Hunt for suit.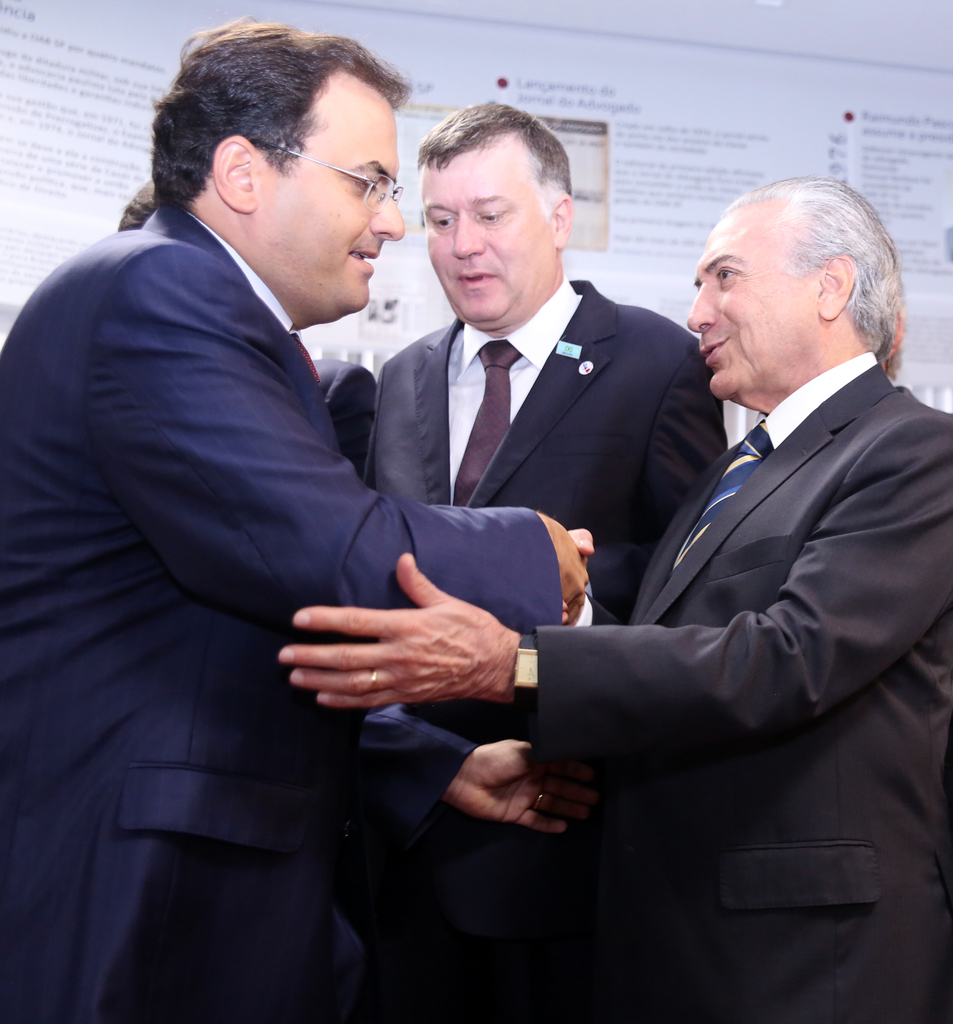
Hunted down at x1=0, y1=200, x2=558, y2=1023.
